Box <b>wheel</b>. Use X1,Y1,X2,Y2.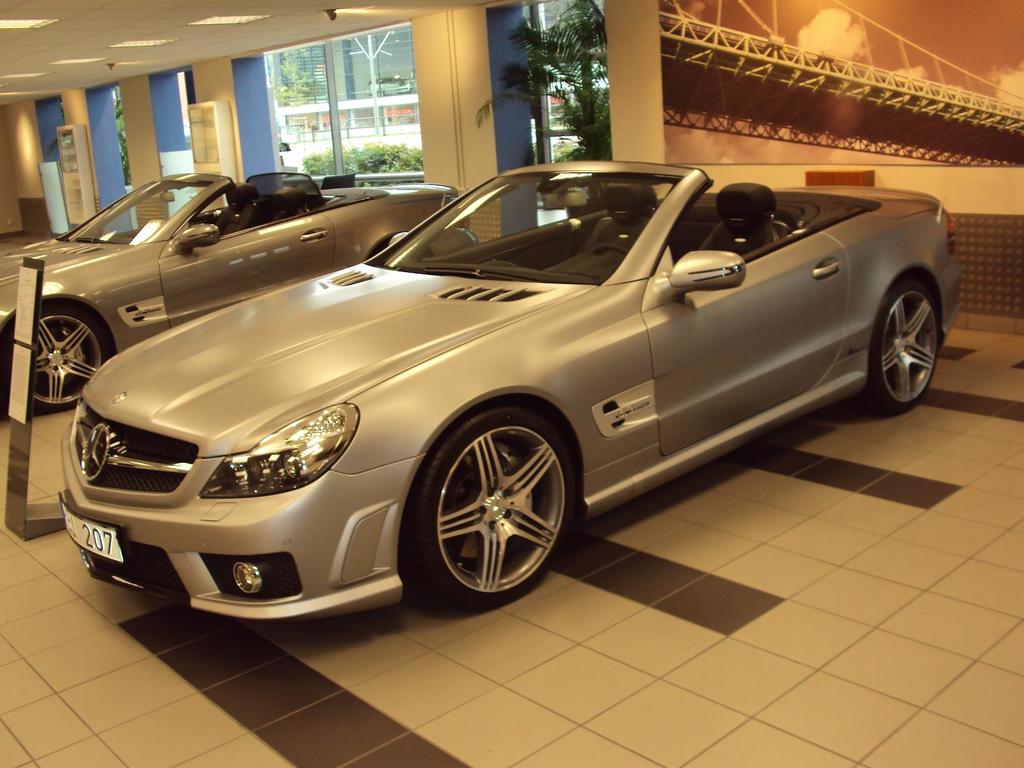
865,283,943,407.
